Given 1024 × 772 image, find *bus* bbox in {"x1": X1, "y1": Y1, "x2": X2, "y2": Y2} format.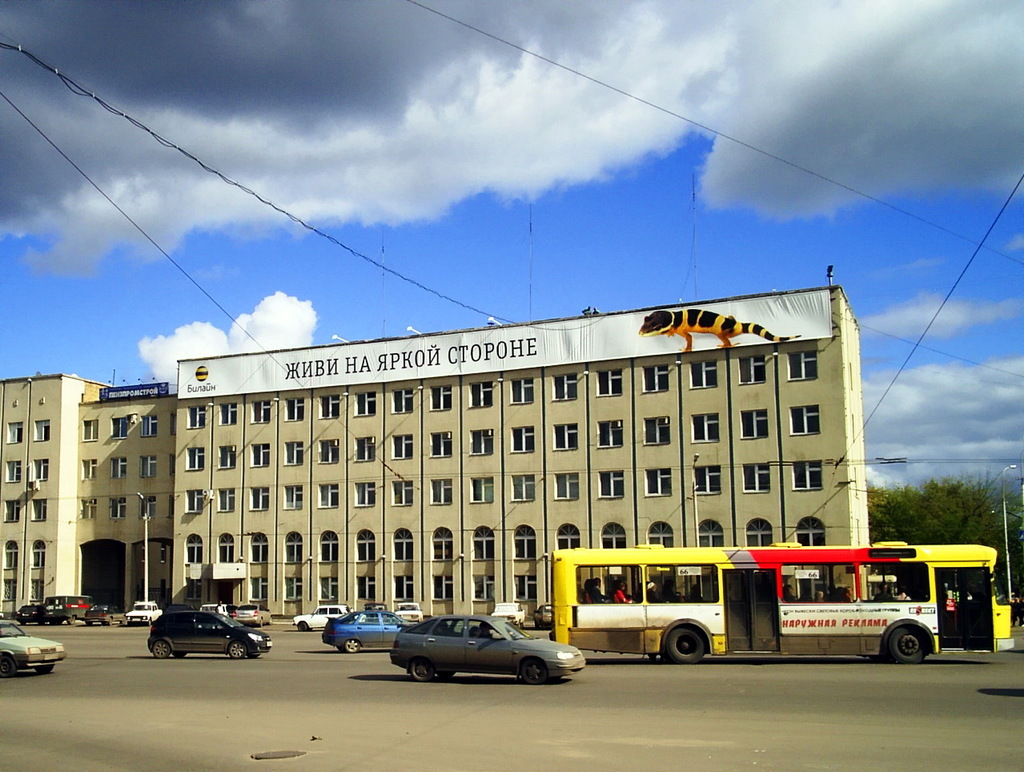
{"x1": 548, "y1": 541, "x2": 1013, "y2": 668}.
